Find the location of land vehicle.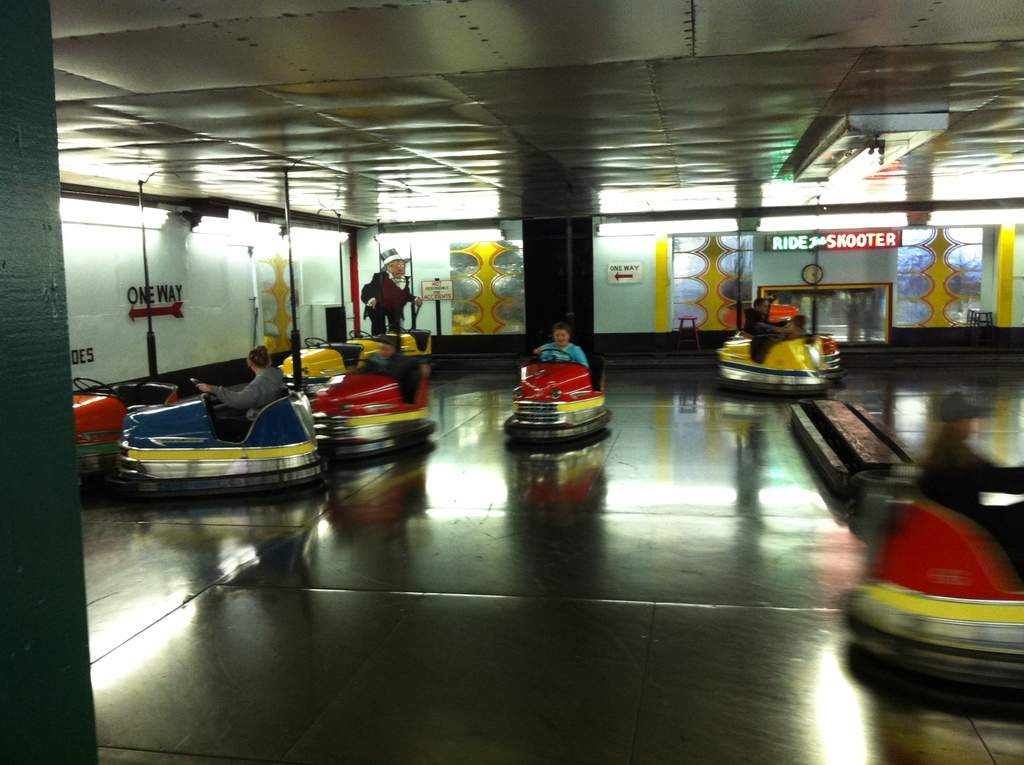
Location: locate(836, 494, 1023, 695).
